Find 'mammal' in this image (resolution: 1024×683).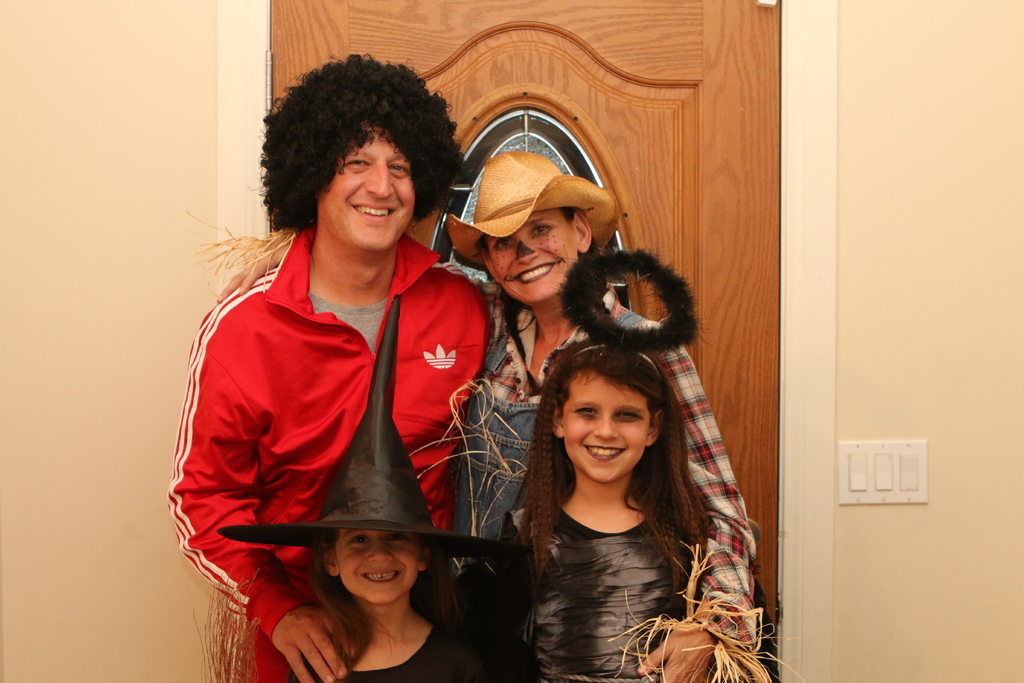
{"left": 216, "top": 459, "right": 499, "bottom": 682}.
